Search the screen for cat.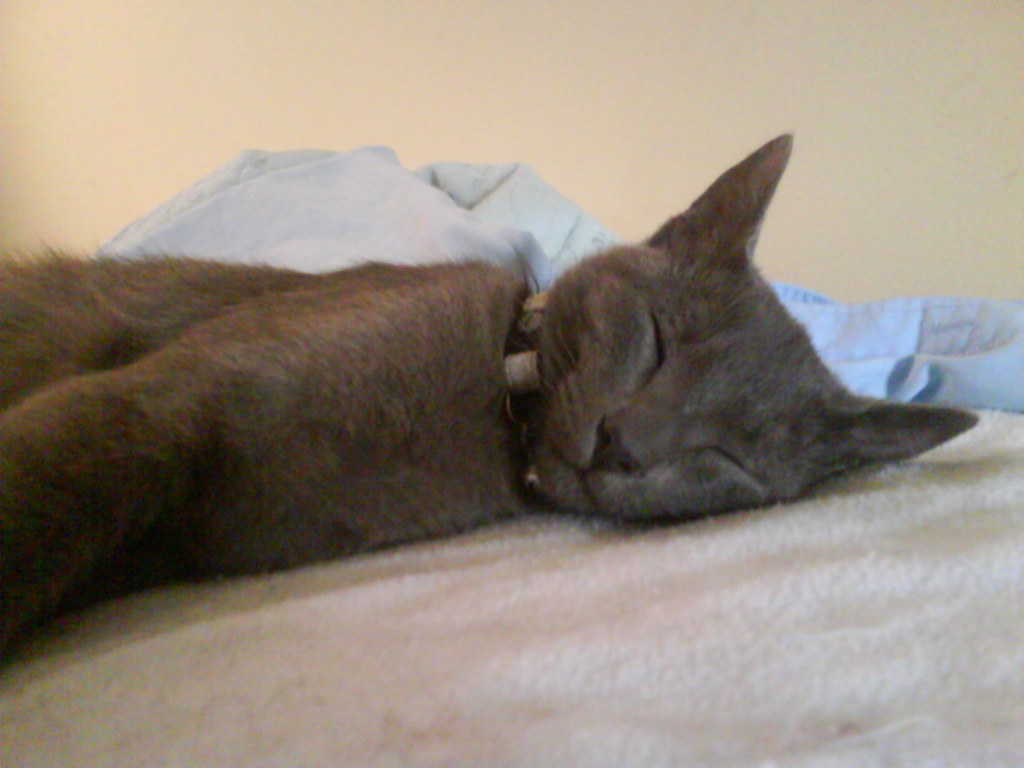
Found at (x1=0, y1=132, x2=977, y2=657).
